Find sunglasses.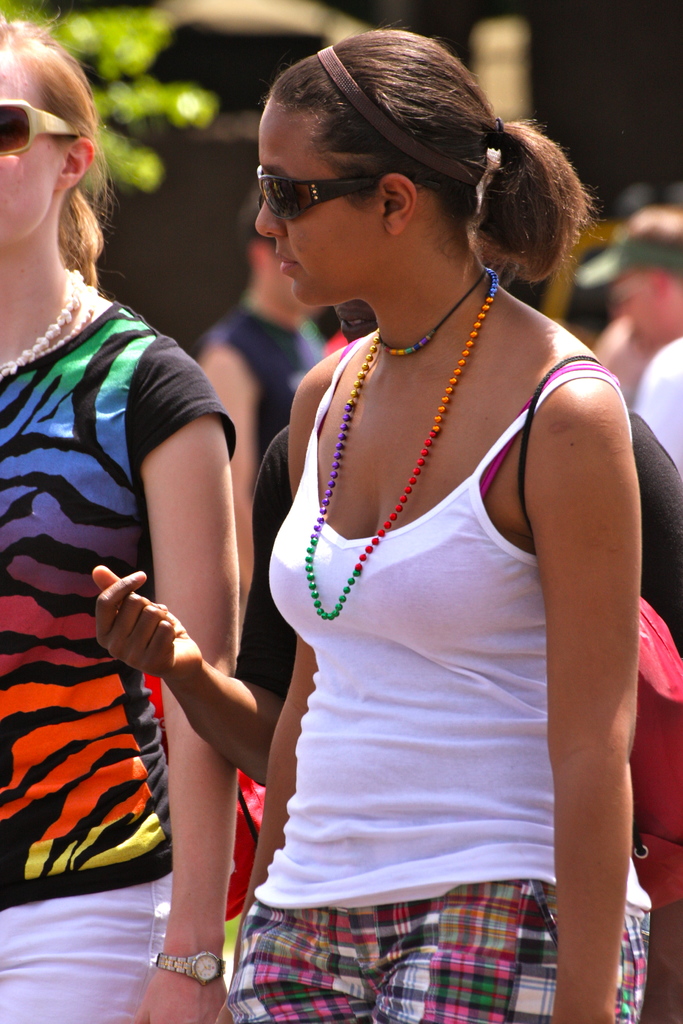
select_region(0, 99, 78, 154).
